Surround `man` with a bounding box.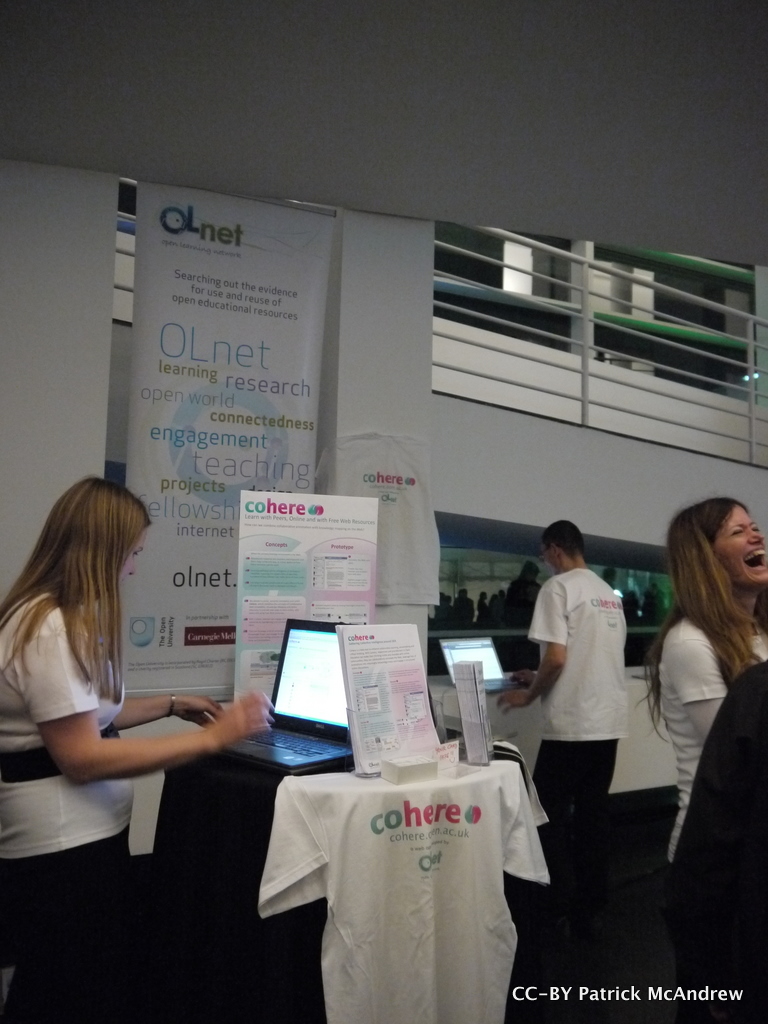
region(511, 511, 662, 898).
